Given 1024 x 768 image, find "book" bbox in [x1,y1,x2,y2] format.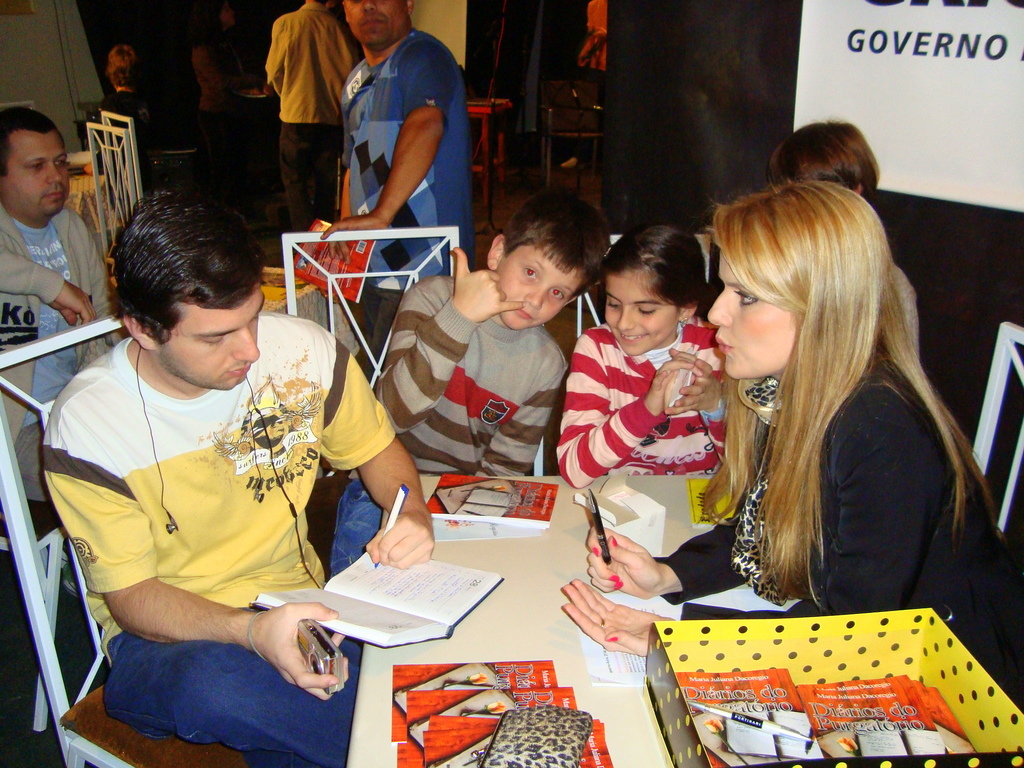
[255,553,504,655].
